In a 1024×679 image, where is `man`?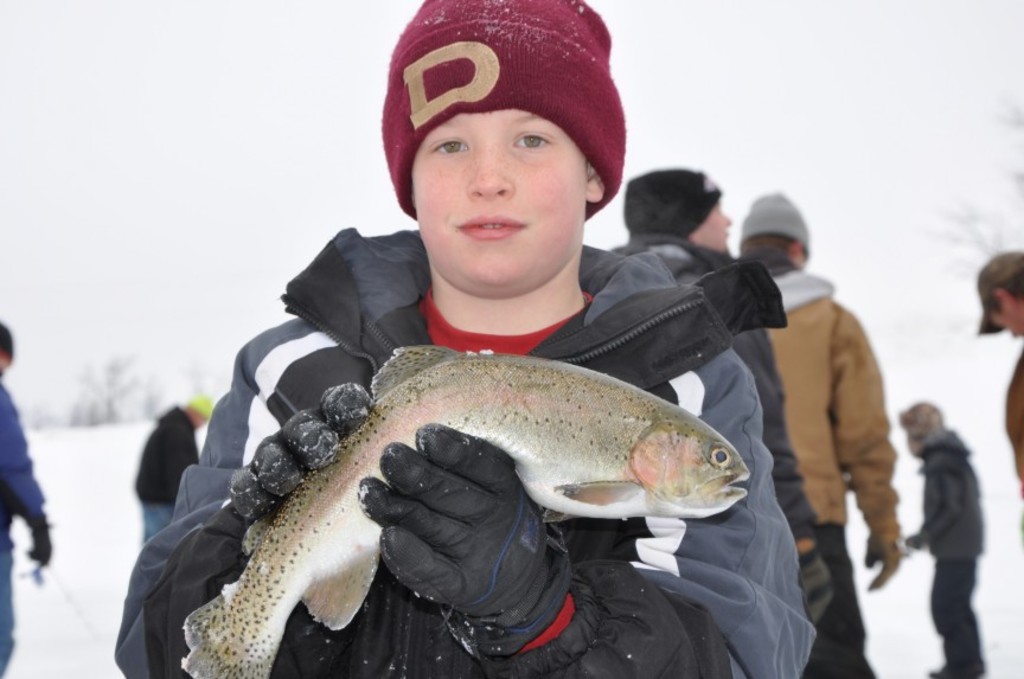
bbox=(0, 306, 56, 674).
